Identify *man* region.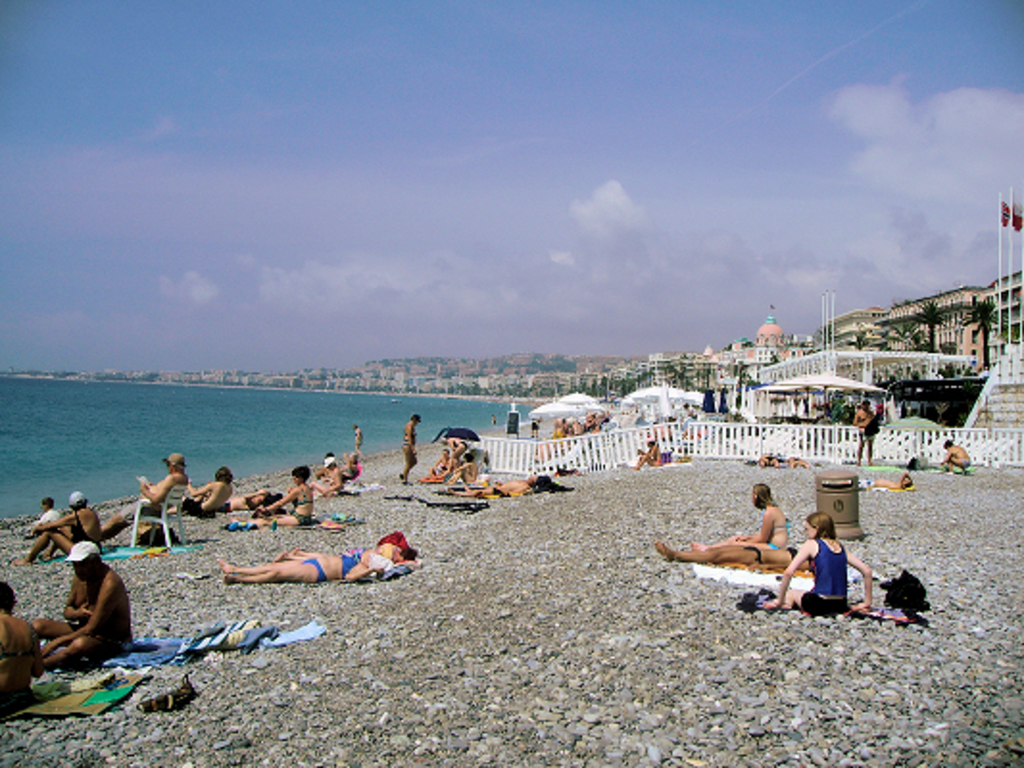
Region: 98,453,190,541.
